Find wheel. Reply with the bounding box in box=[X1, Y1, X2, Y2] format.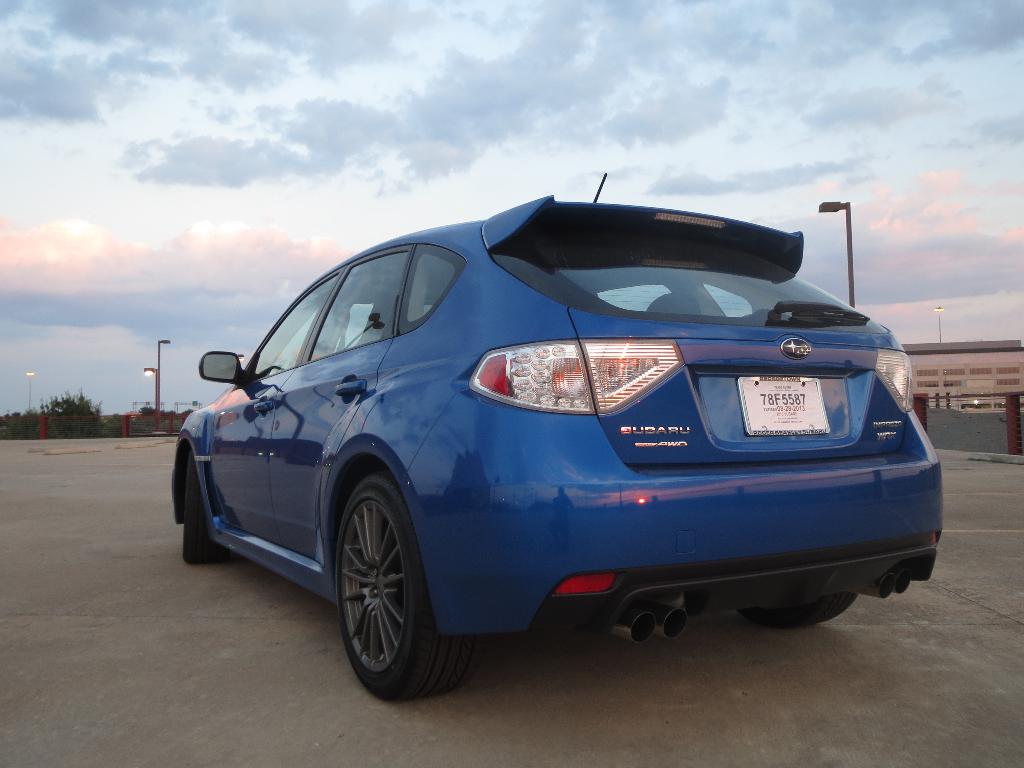
box=[177, 444, 226, 563].
